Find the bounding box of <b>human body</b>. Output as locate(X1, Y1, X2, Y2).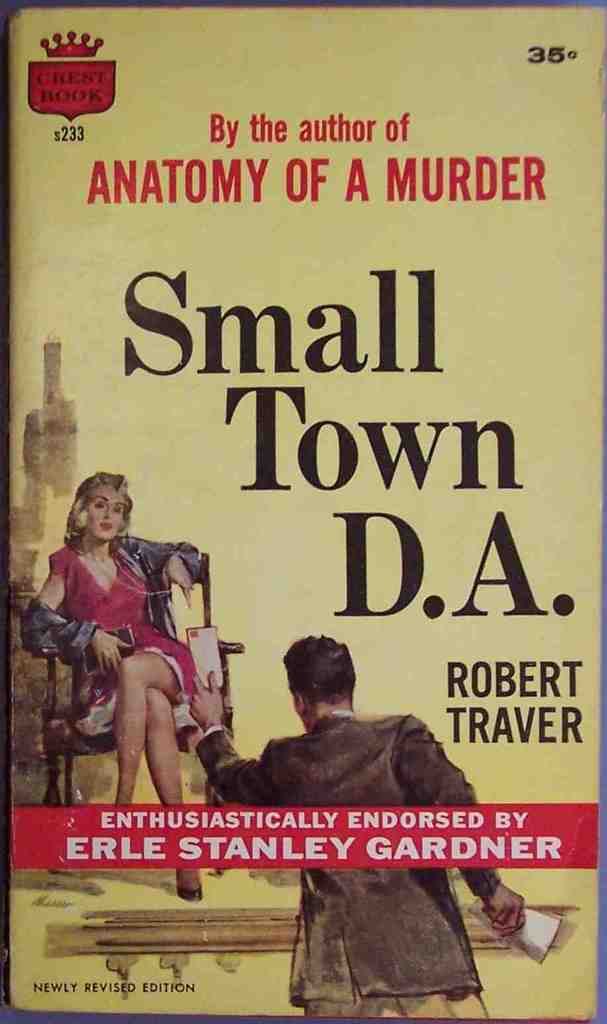
locate(27, 494, 216, 830).
